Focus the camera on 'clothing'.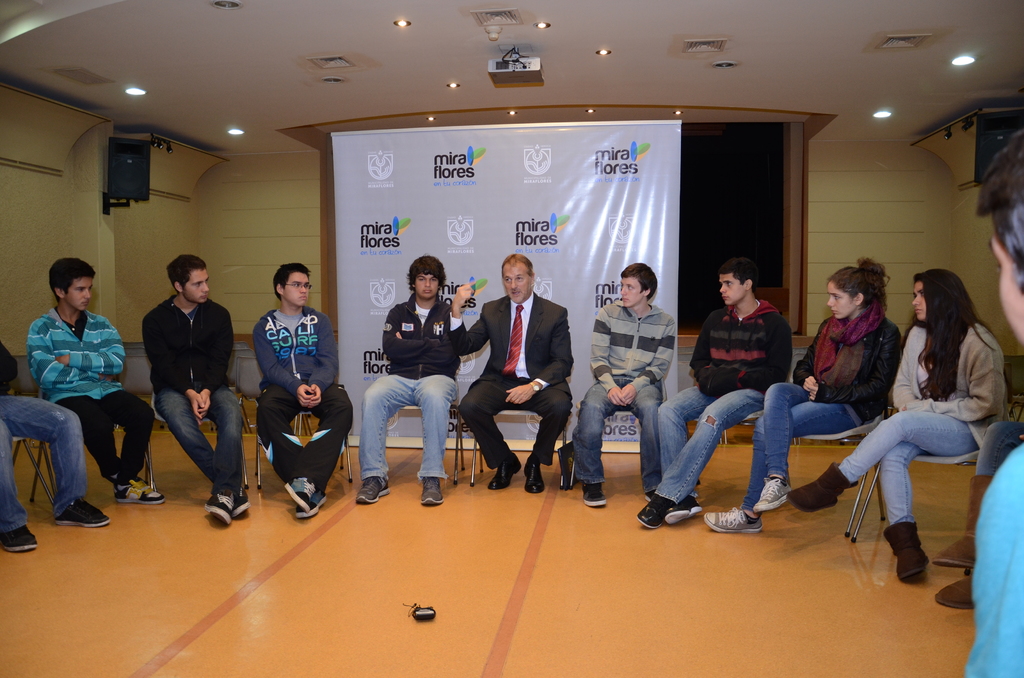
Focus region: [241,341,339,526].
